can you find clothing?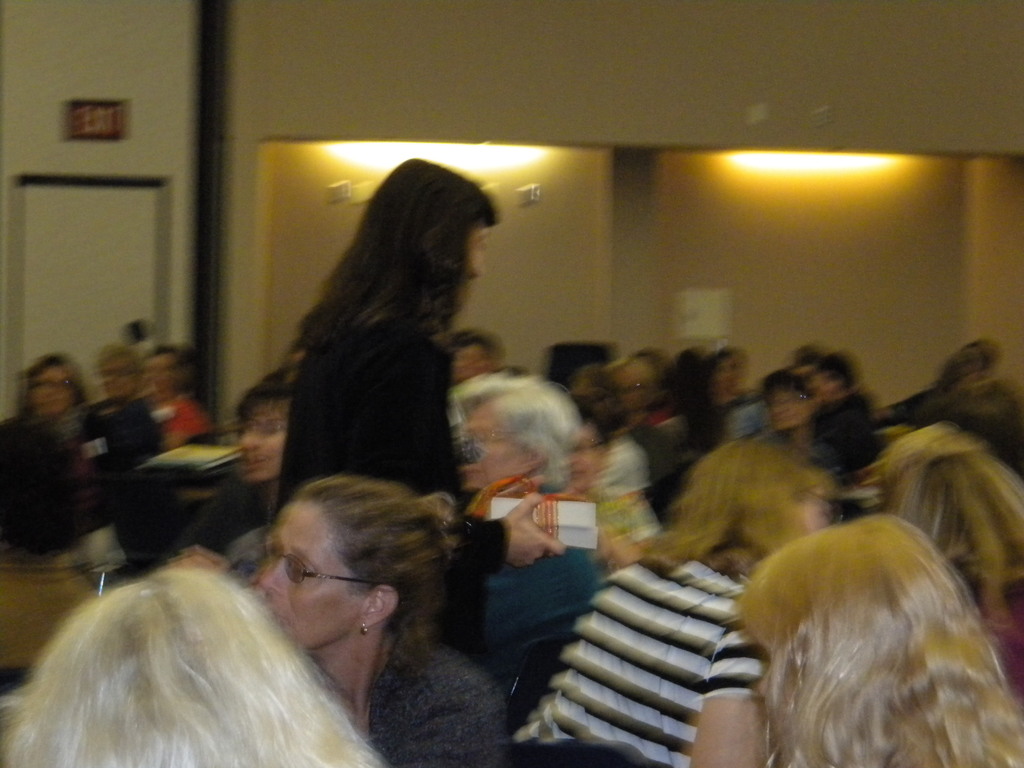
Yes, bounding box: x1=274, y1=317, x2=509, y2=643.
